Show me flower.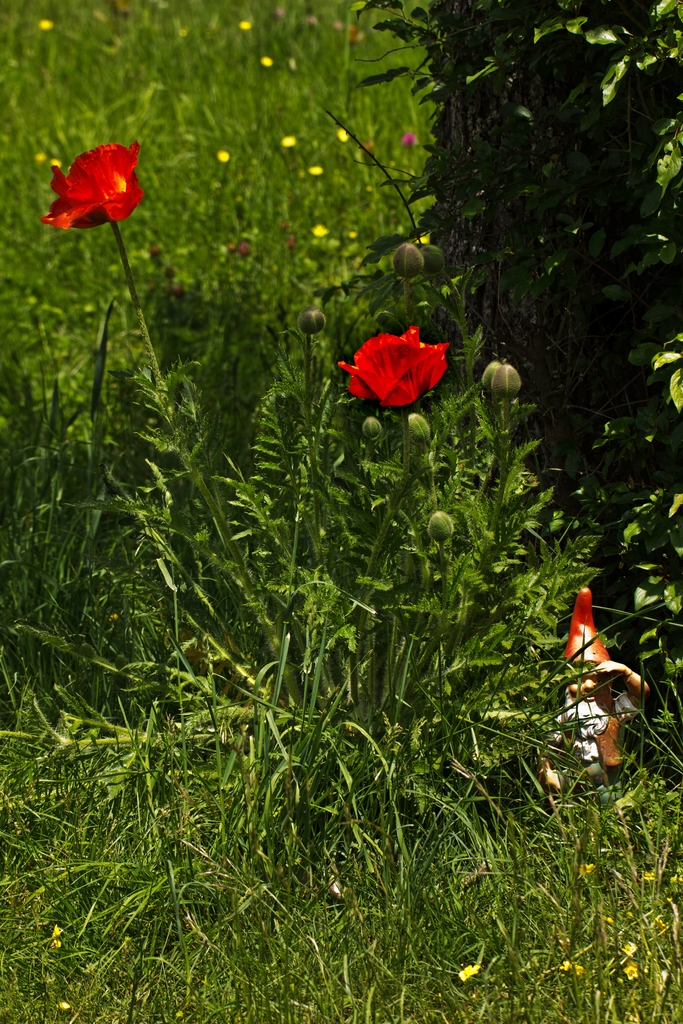
flower is here: <bbox>393, 239, 425, 276</bbox>.
